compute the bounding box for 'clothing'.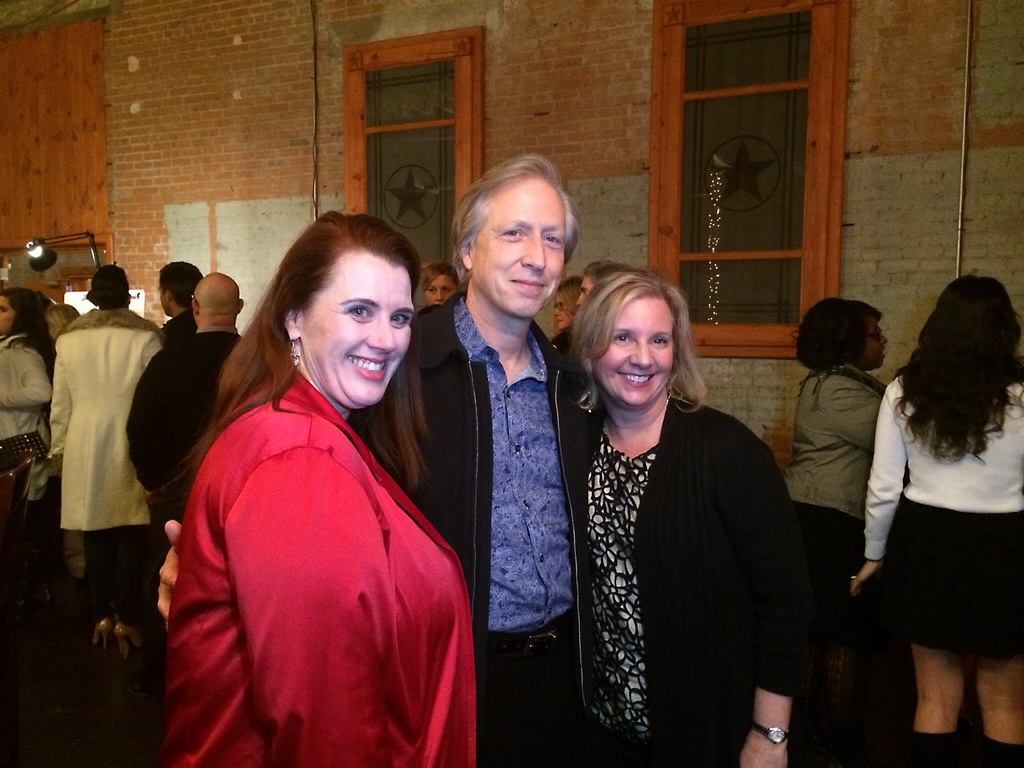
bbox(159, 301, 196, 341).
